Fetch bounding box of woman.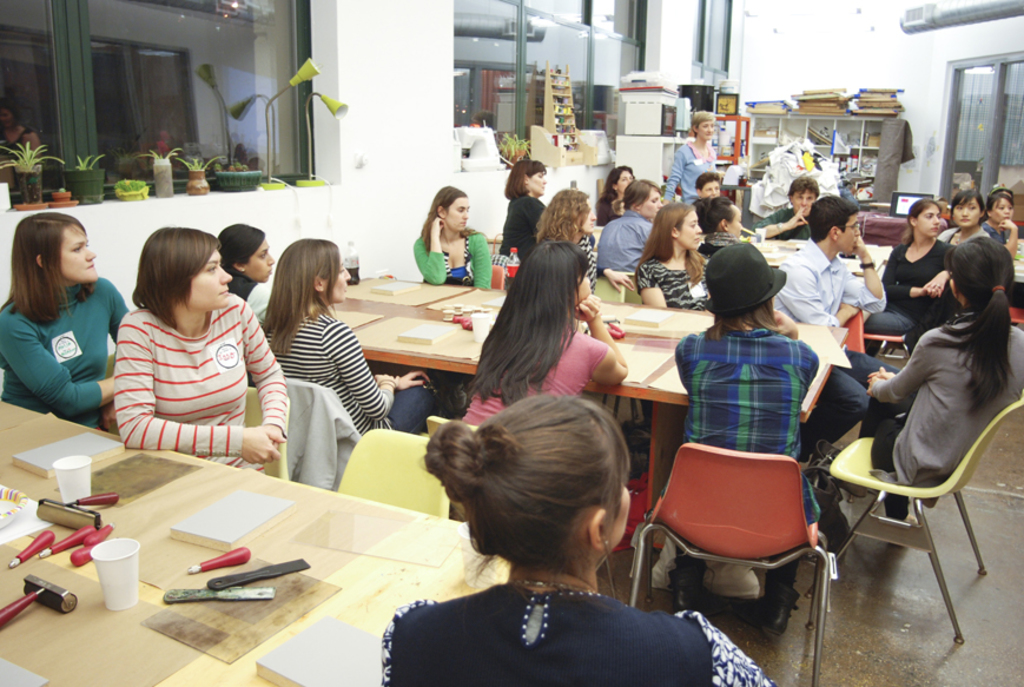
Bbox: [left=680, top=233, right=843, bottom=625].
